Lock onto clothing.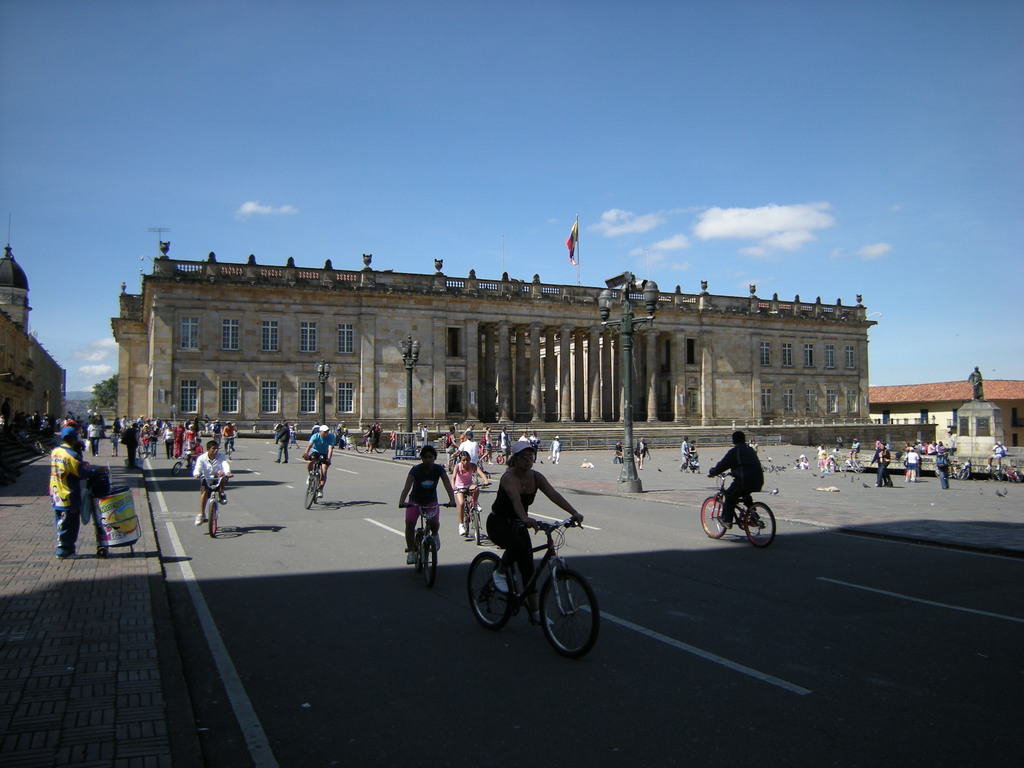
Locked: [192, 446, 202, 456].
